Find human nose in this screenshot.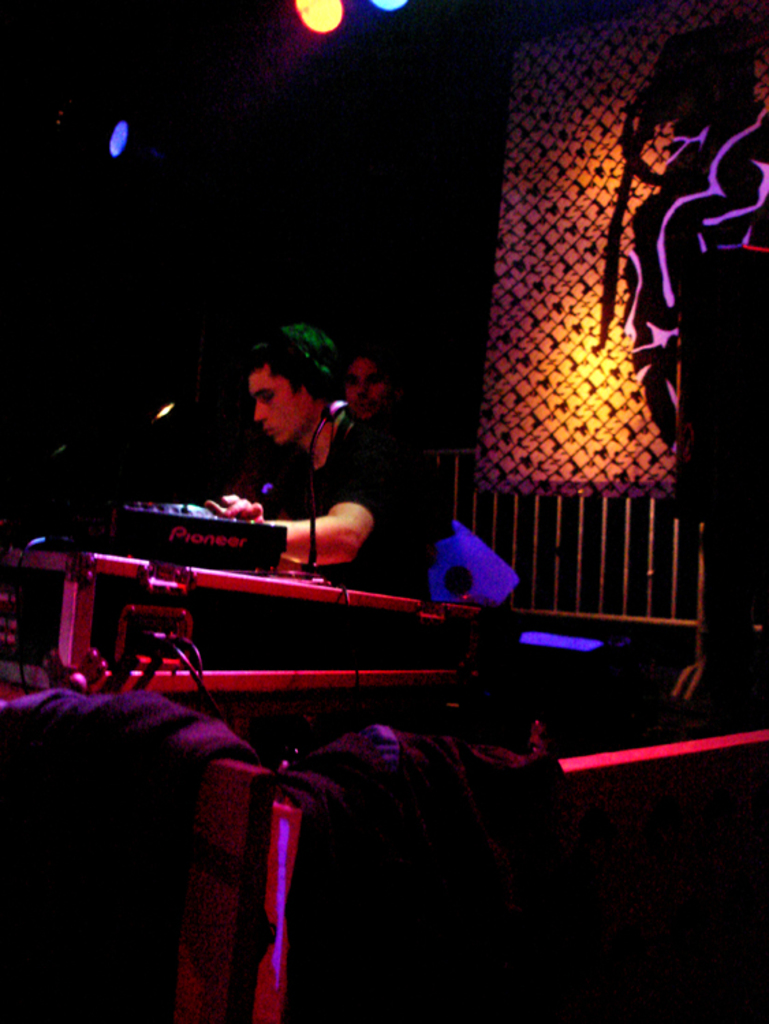
The bounding box for human nose is <bbox>356, 382, 373, 399</bbox>.
